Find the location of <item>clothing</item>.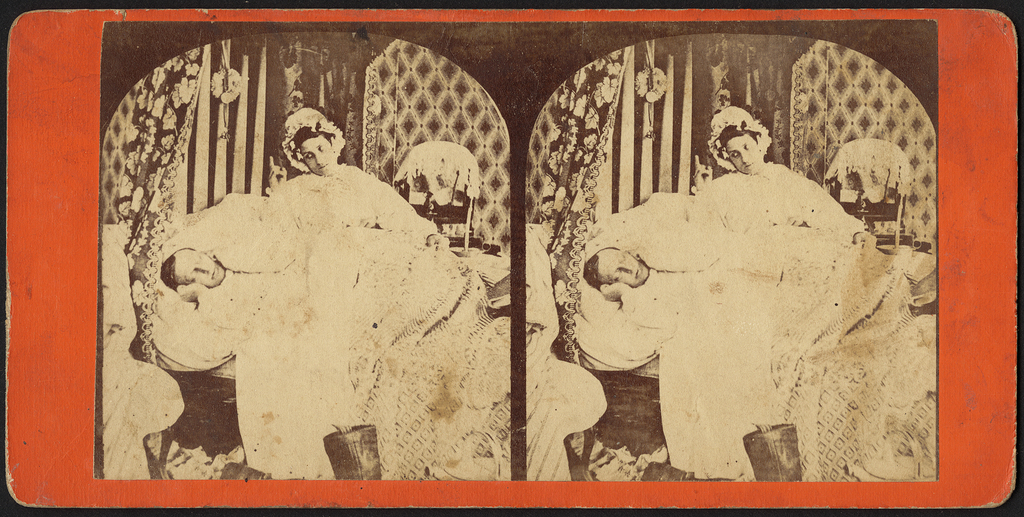
Location: left=151, top=190, right=487, bottom=477.
